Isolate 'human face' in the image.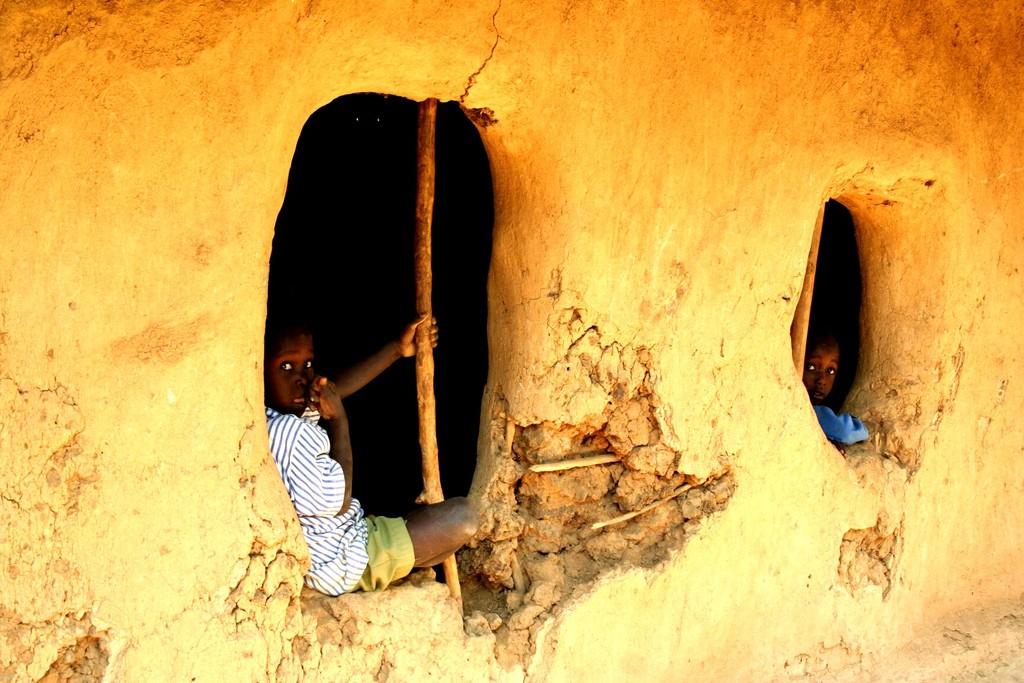
Isolated region: x1=803, y1=342, x2=840, y2=404.
